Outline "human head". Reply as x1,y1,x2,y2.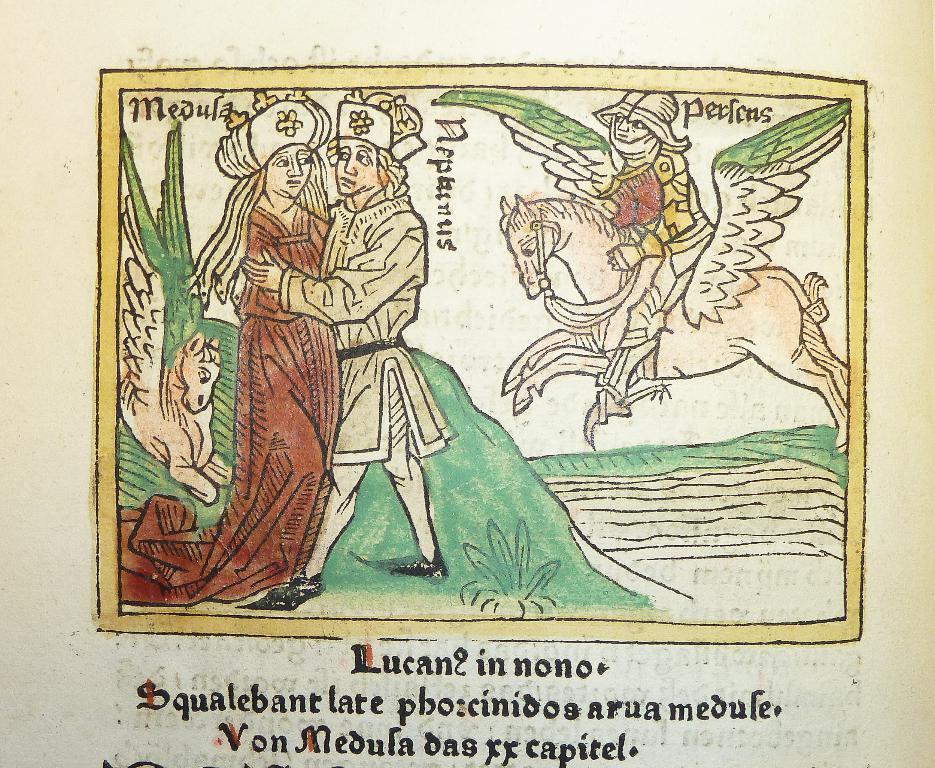
265,138,313,195.
